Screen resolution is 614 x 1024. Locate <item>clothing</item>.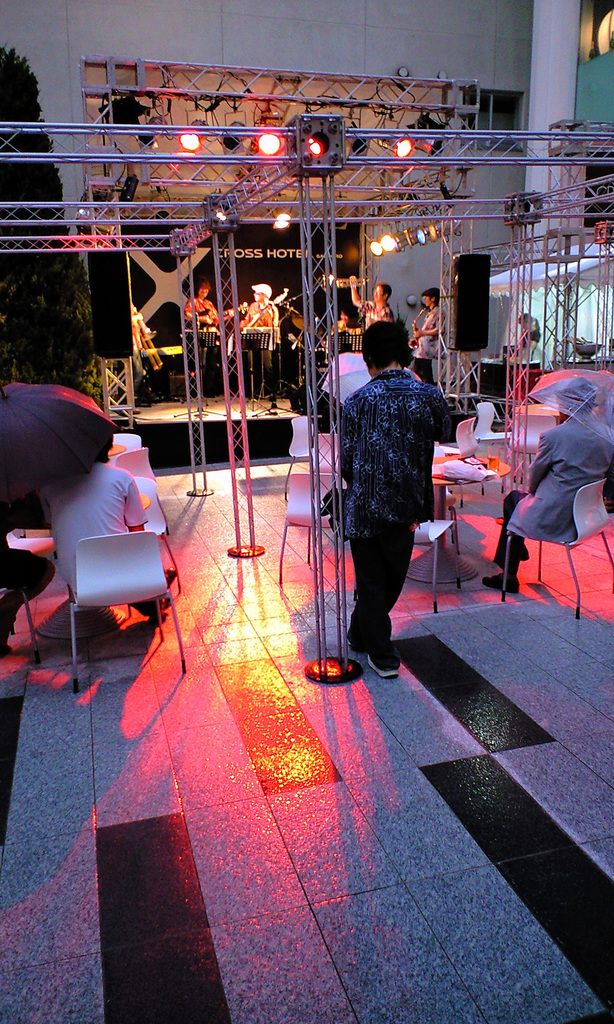
{"x1": 339, "y1": 326, "x2": 456, "y2": 624}.
